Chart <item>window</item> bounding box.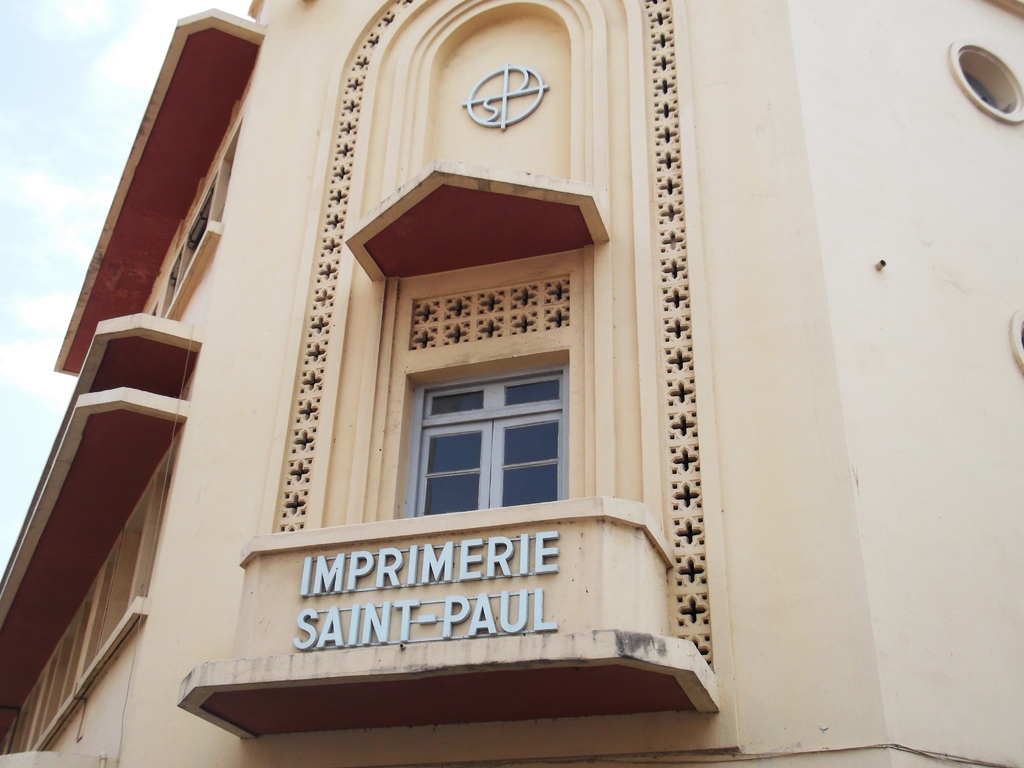
Charted: BBox(397, 346, 567, 520).
